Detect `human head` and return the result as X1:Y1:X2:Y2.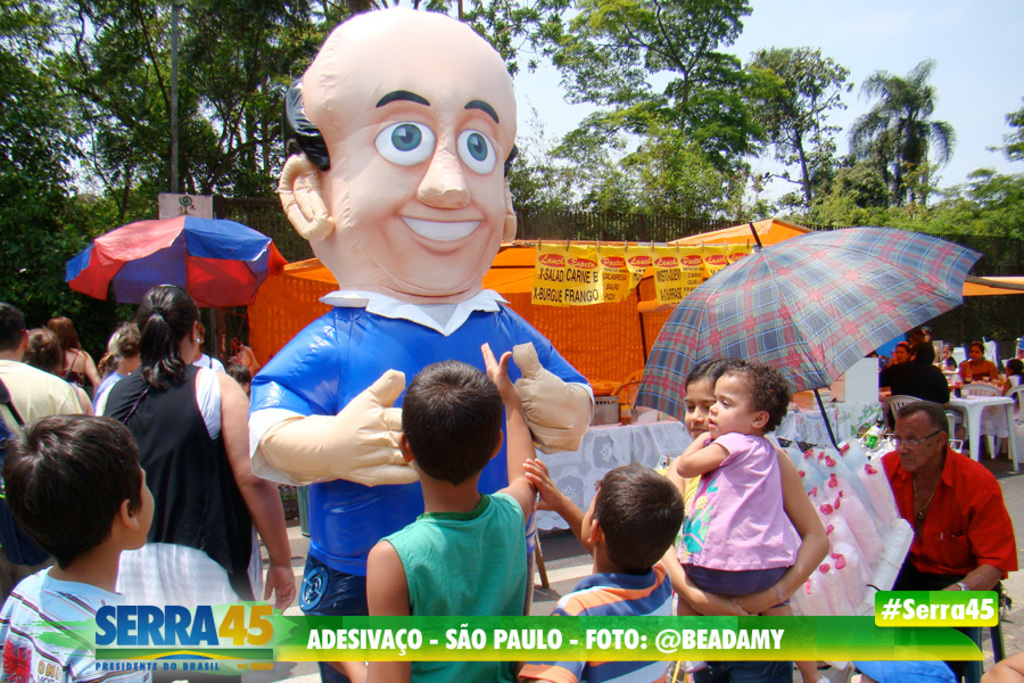
22:329:65:373.
